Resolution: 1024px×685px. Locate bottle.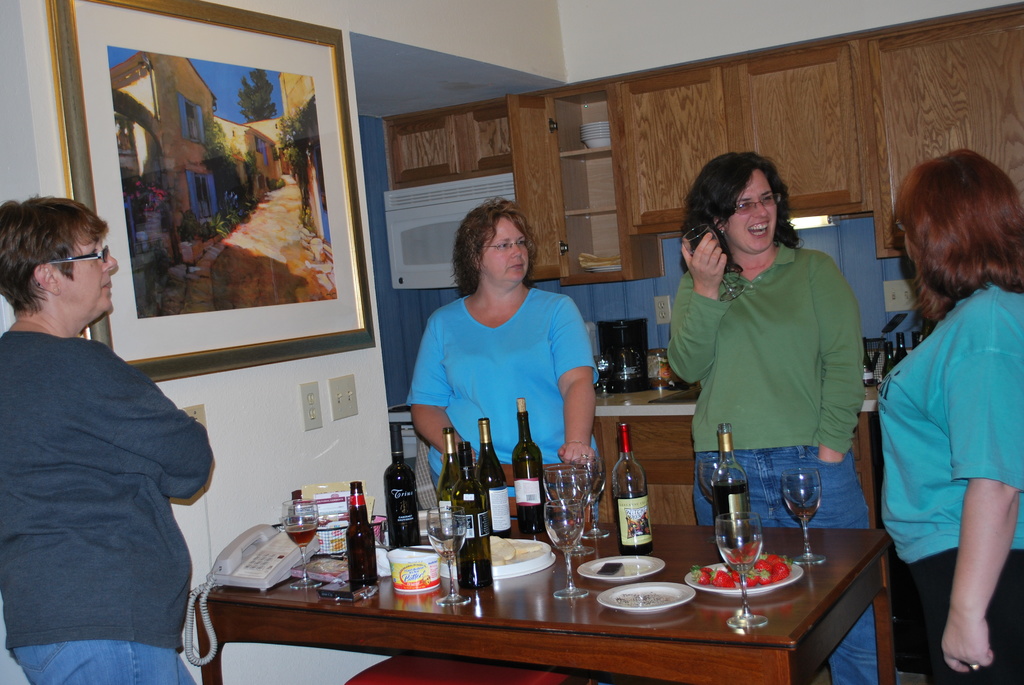
Rect(611, 423, 653, 556).
